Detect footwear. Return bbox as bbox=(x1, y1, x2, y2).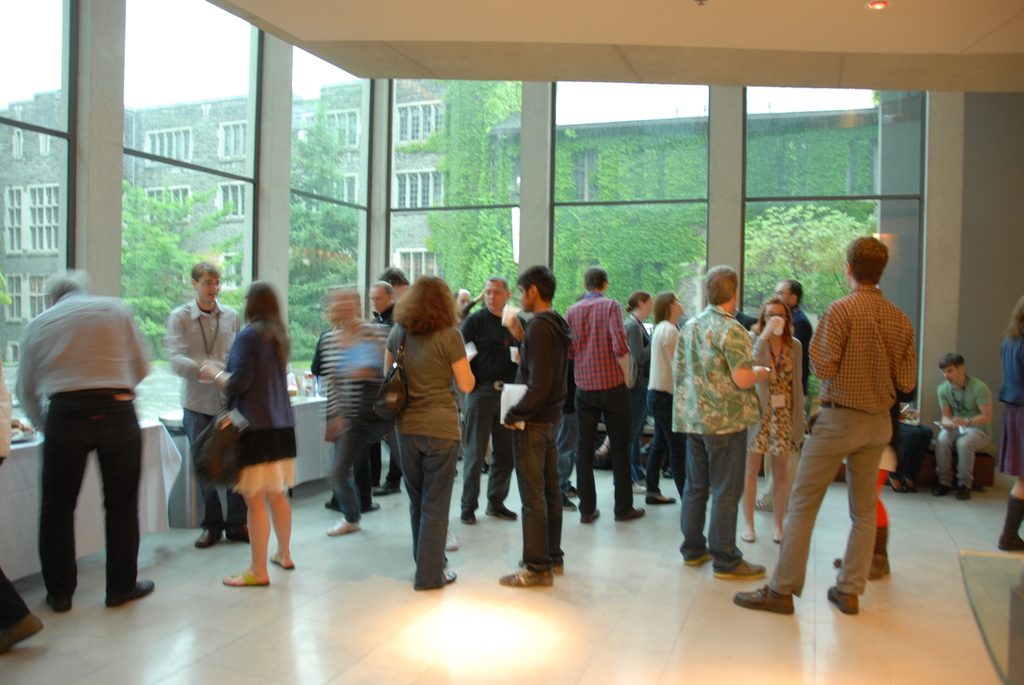
bbox=(611, 505, 647, 526).
